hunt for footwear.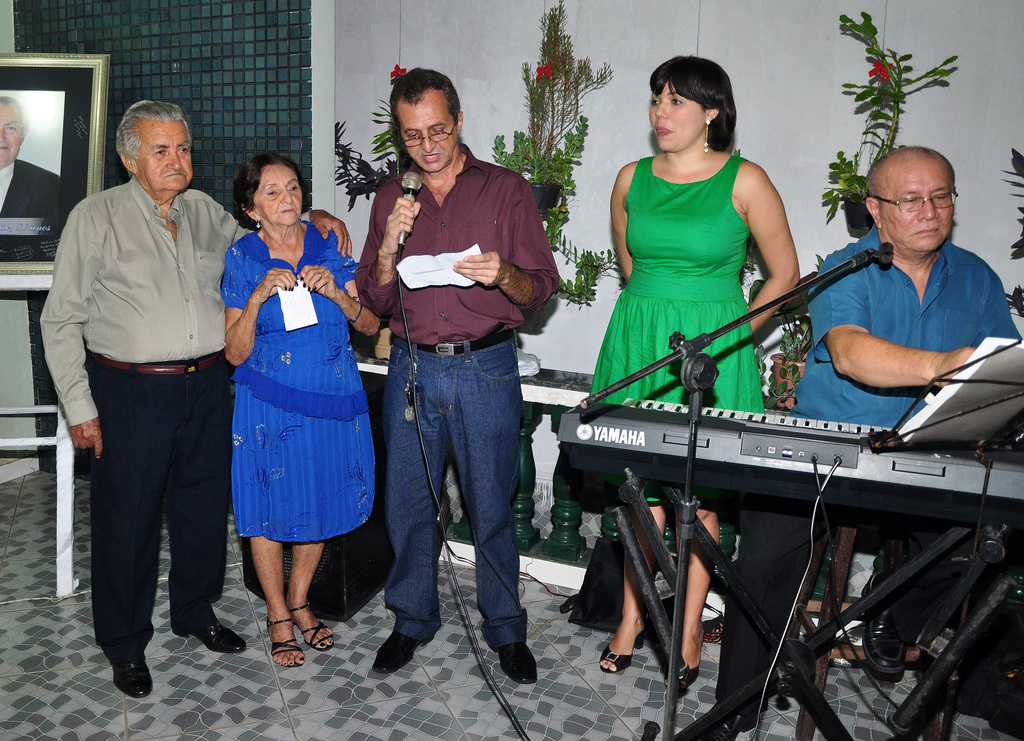
Hunted down at 500/641/539/683.
